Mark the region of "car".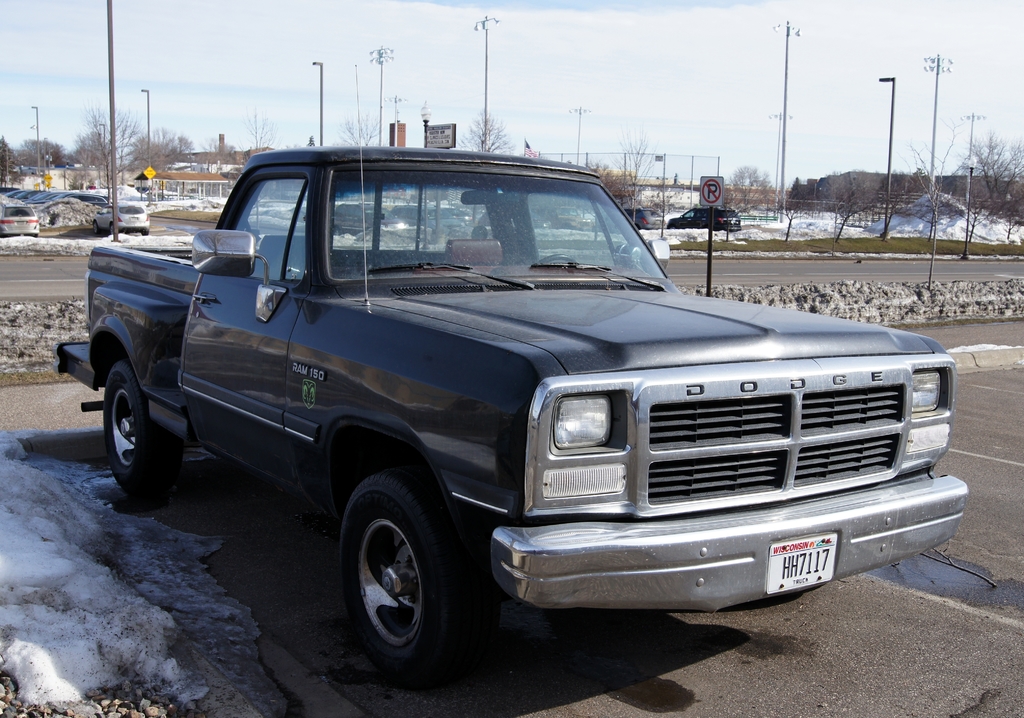
Region: [664,200,743,236].
